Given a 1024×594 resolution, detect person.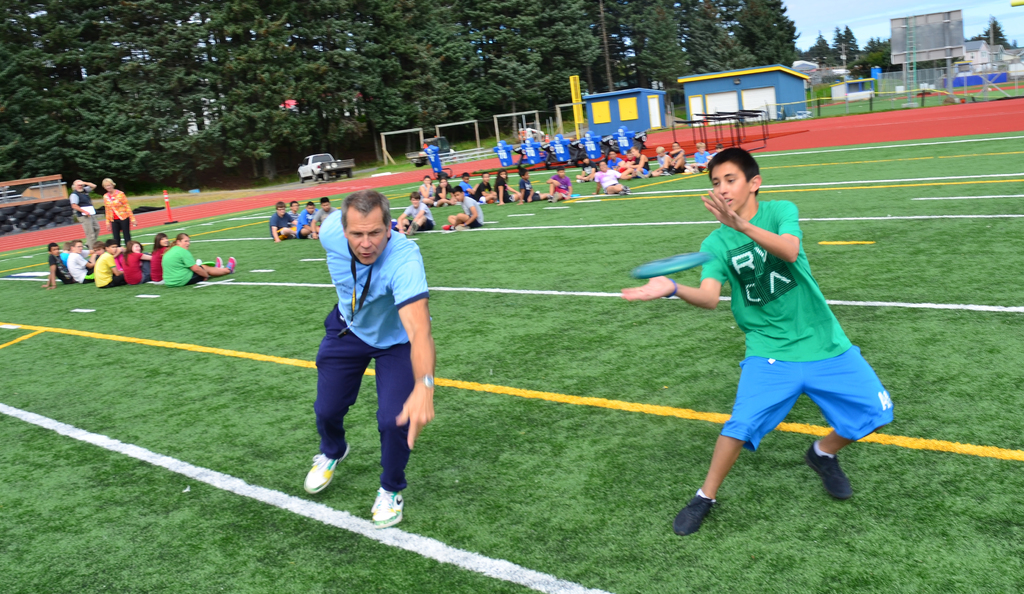
bbox(391, 186, 442, 239).
